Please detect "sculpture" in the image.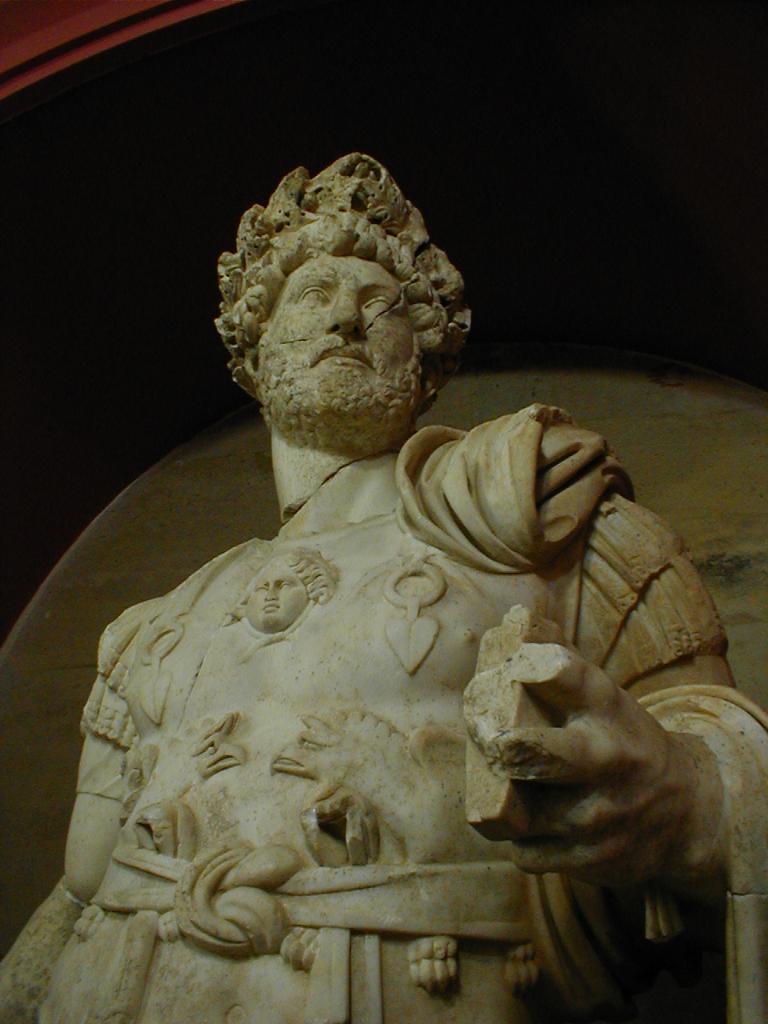
54,194,745,1023.
